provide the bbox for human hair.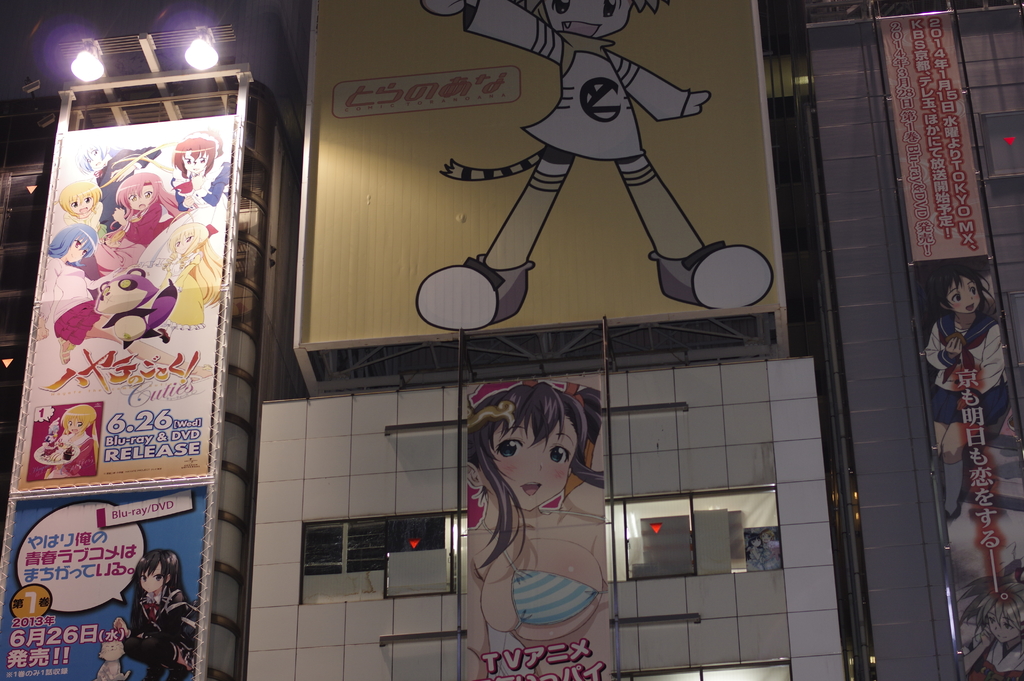
<region>468, 382, 607, 536</region>.
